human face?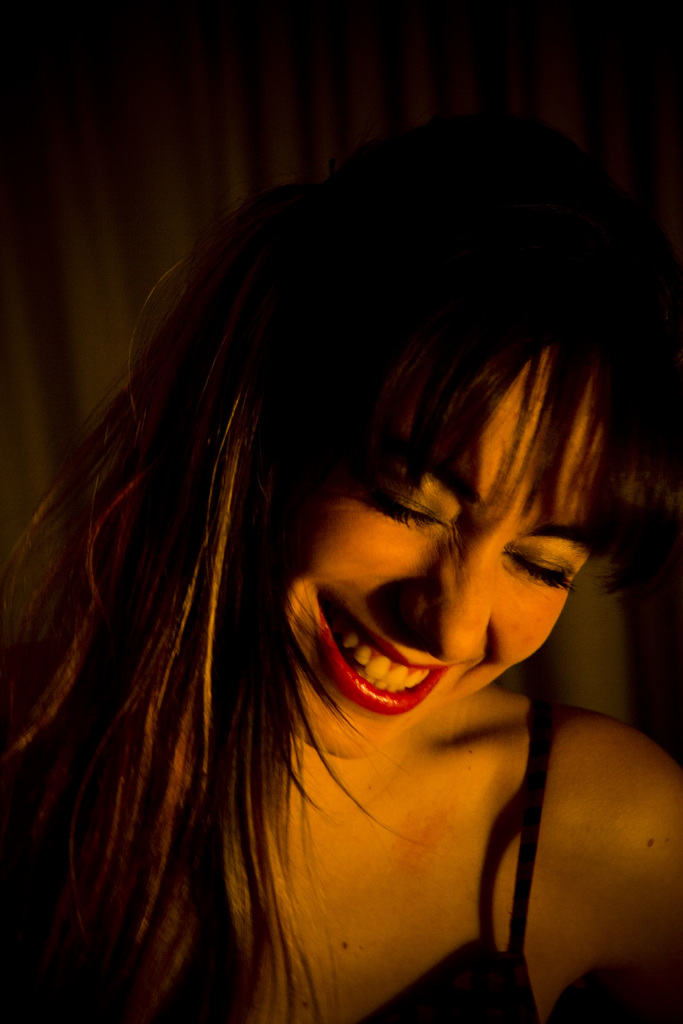
278,357,597,760
